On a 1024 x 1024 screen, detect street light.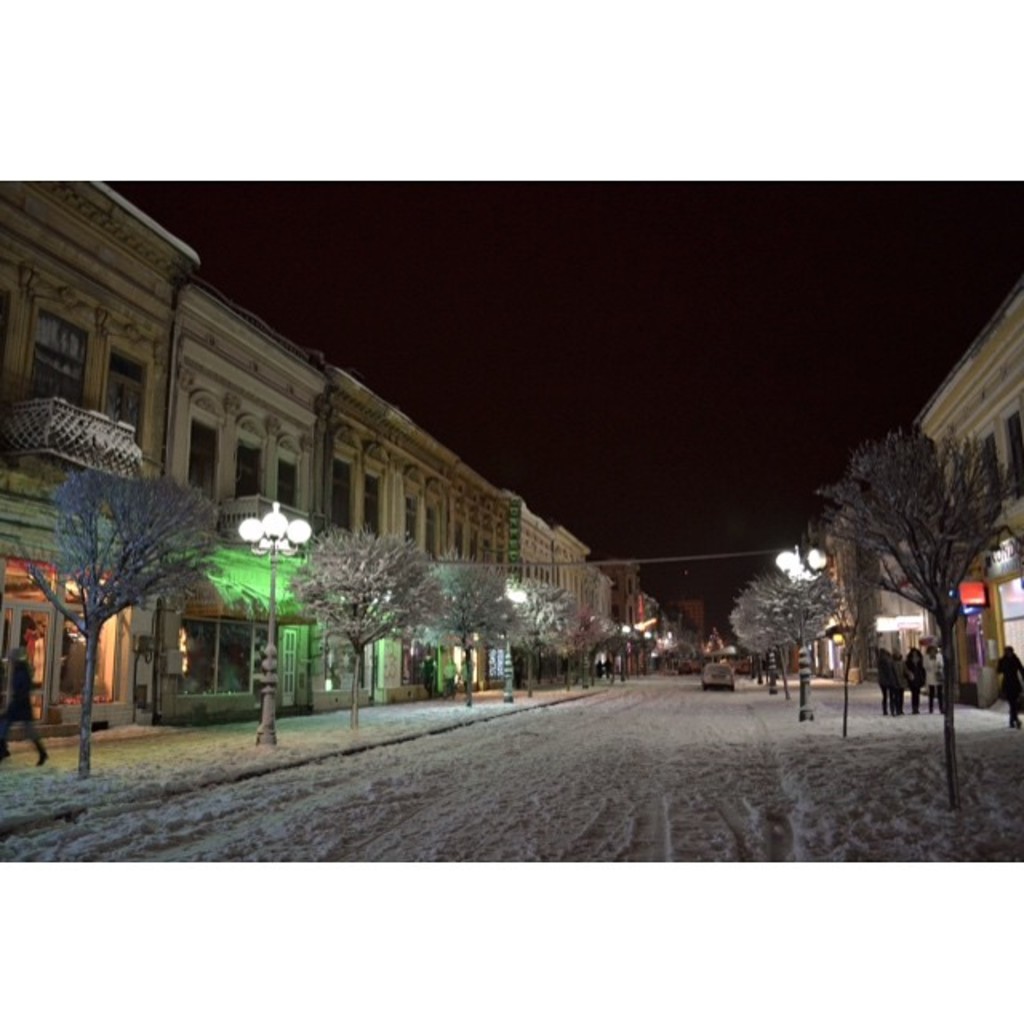
locate(773, 542, 824, 723).
